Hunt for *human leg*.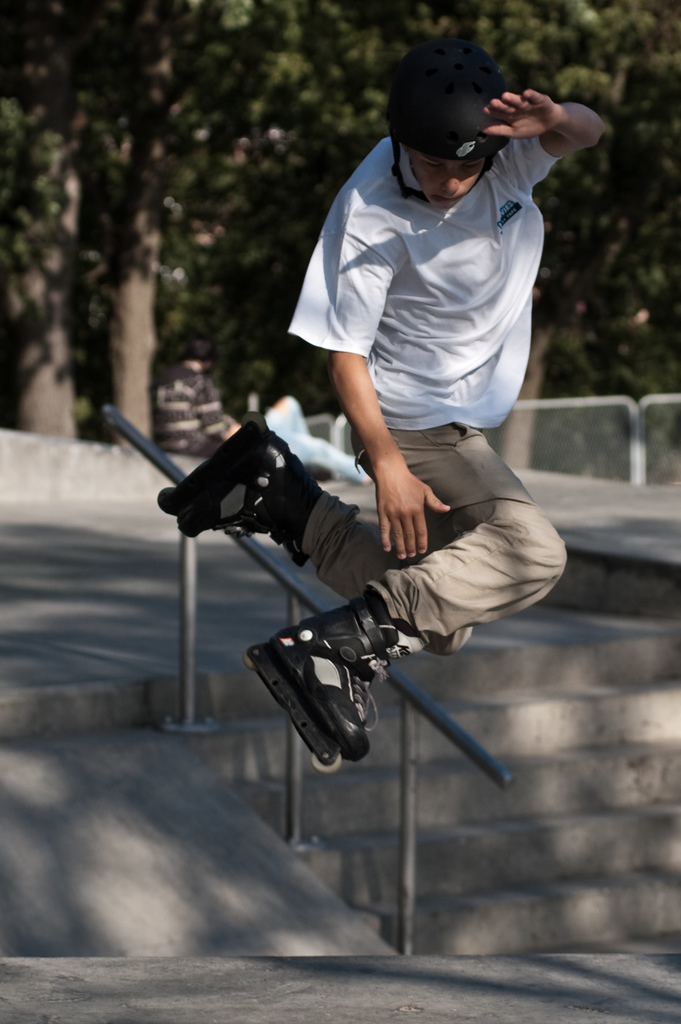
Hunted down at region(247, 422, 570, 761).
